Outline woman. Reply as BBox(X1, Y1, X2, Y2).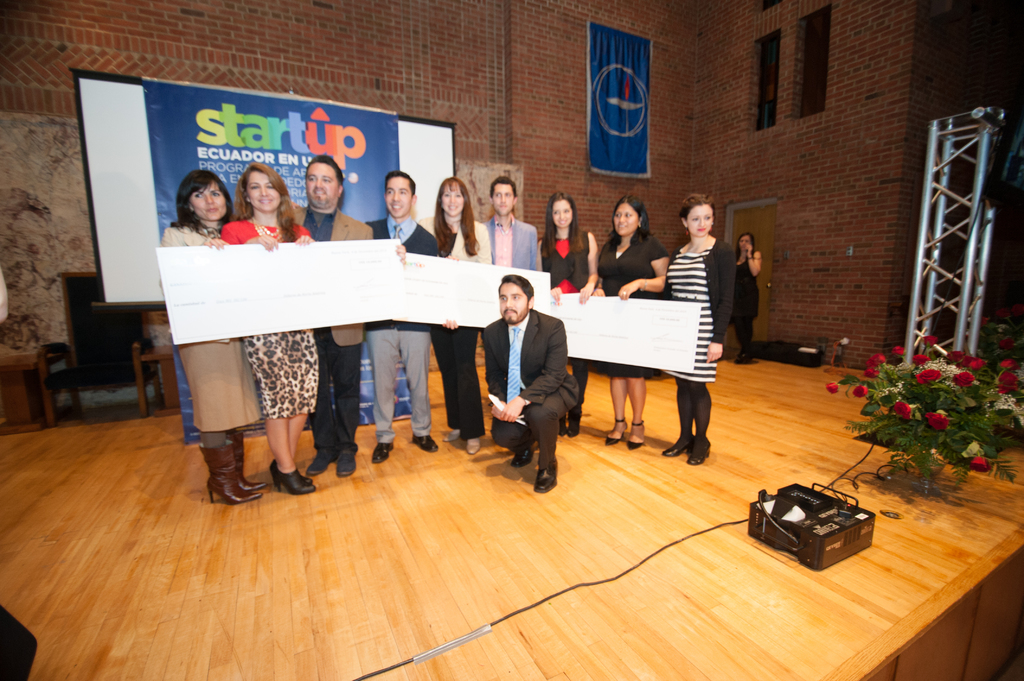
BBox(220, 161, 311, 495).
